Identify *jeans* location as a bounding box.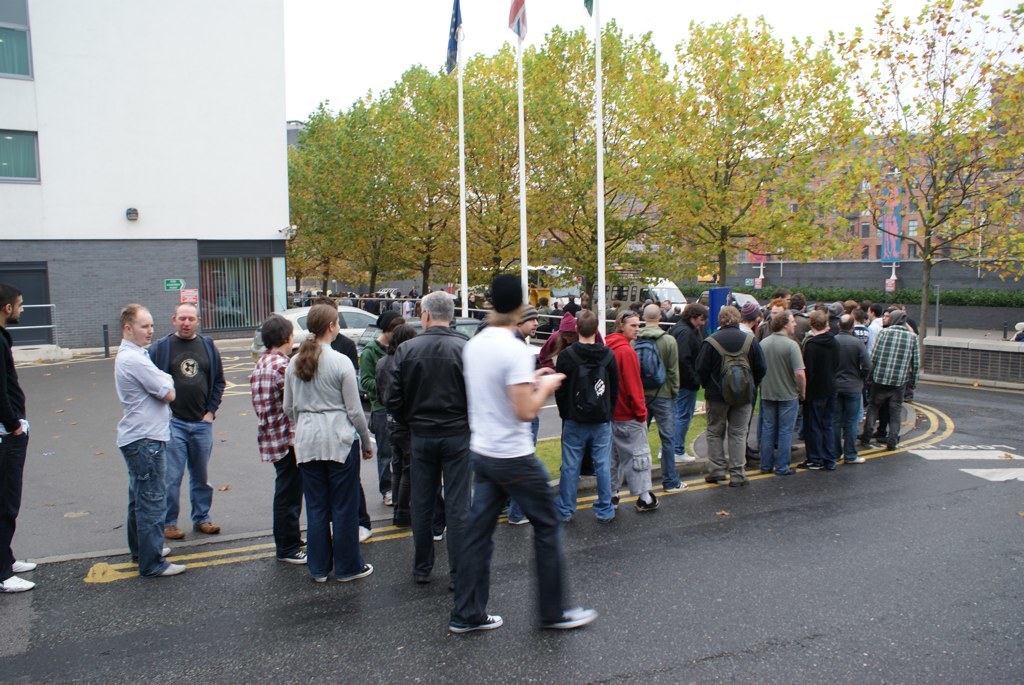
detection(258, 450, 306, 559).
